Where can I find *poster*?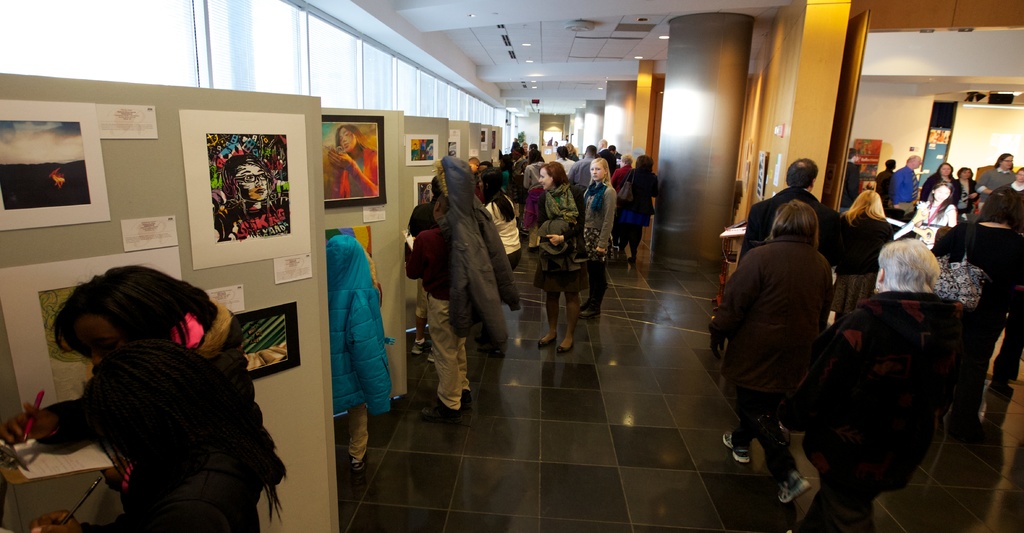
You can find it at x1=413, y1=173, x2=436, y2=208.
